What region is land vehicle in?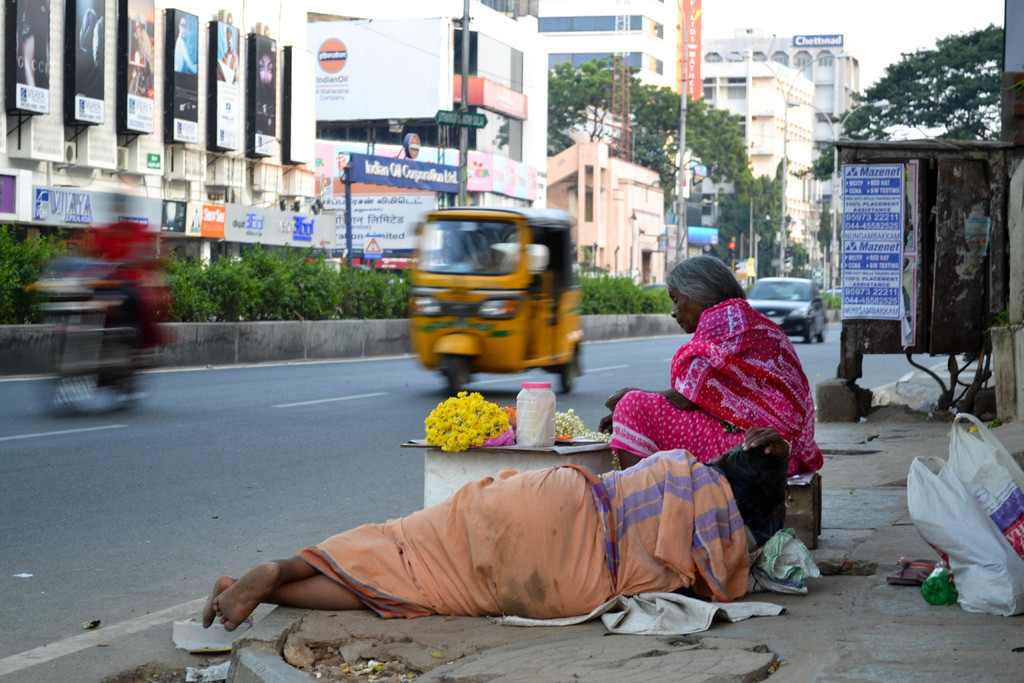
[x1=393, y1=213, x2=595, y2=395].
